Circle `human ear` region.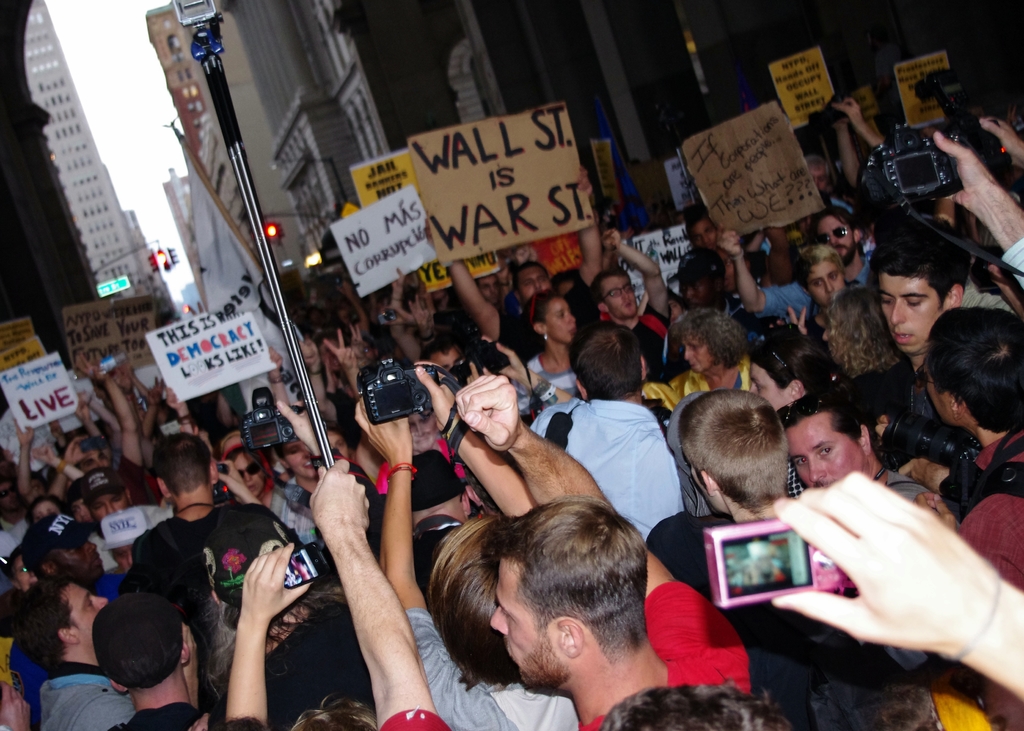
Region: select_region(531, 322, 551, 339).
